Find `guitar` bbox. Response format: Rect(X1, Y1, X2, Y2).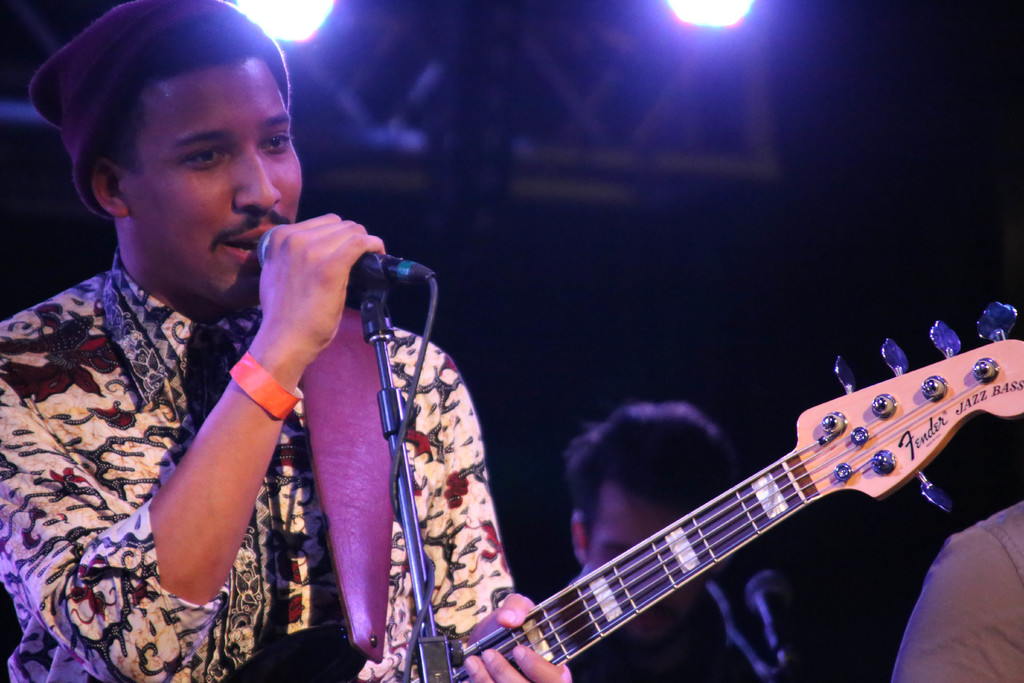
Rect(406, 302, 1023, 682).
